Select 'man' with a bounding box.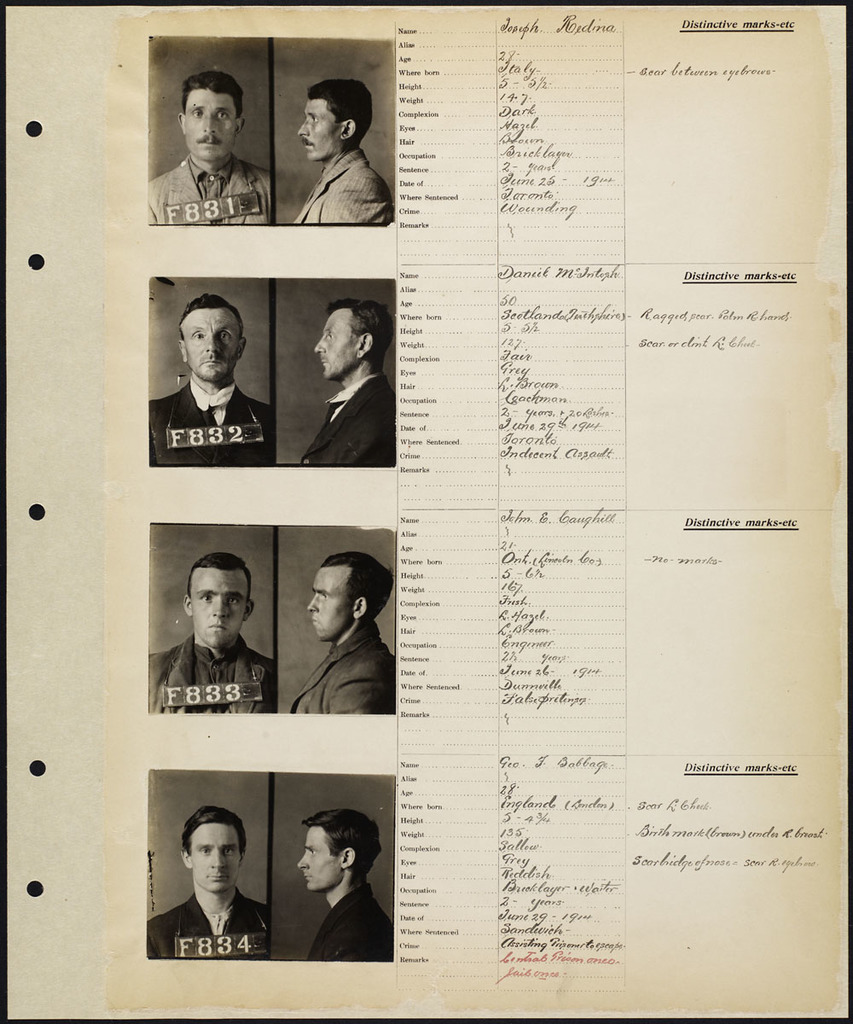
{"x1": 144, "y1": 67, "x2": 272, "y2": 230}.
